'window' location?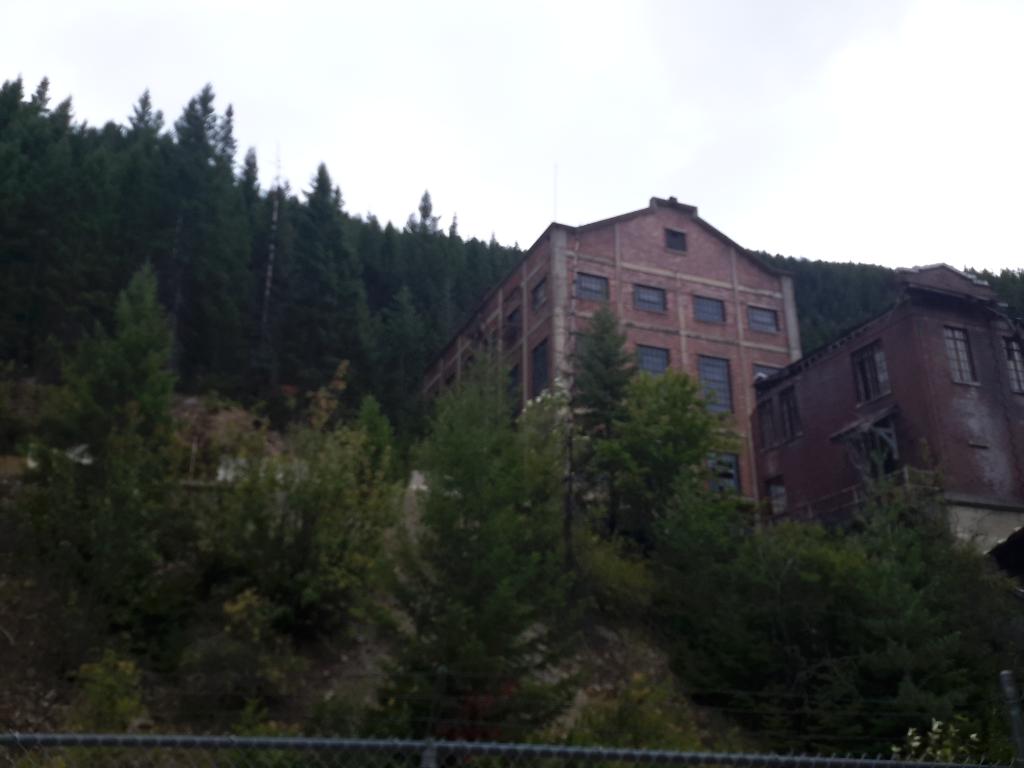
576:273:609:303
